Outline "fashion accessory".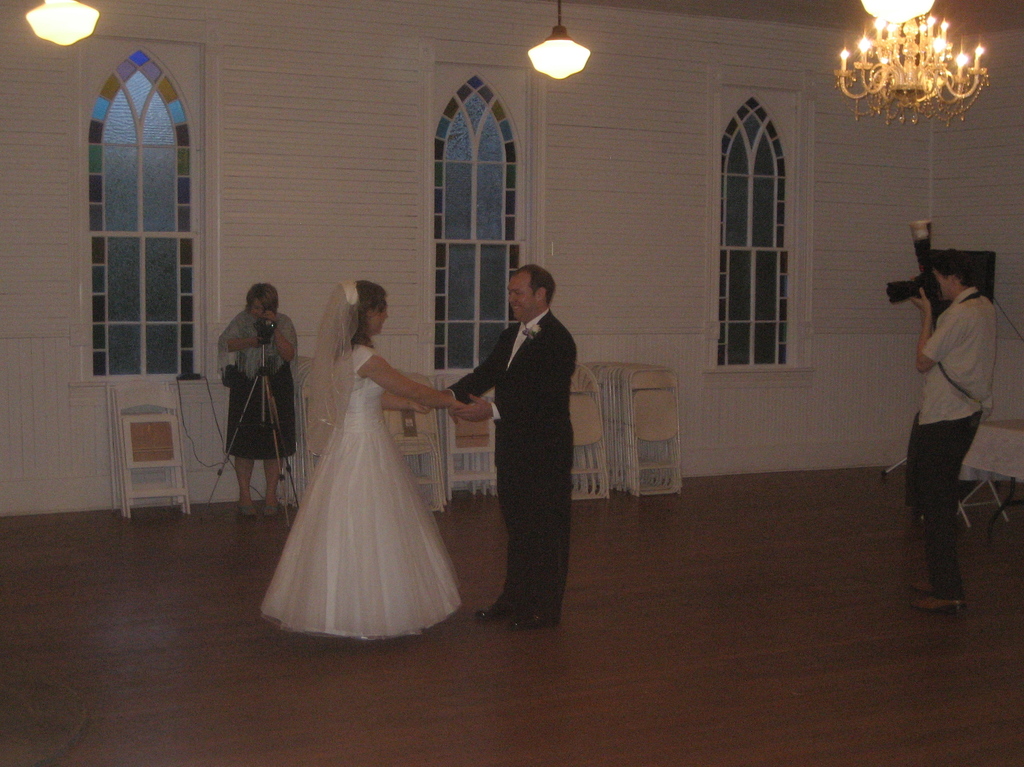
Outline: 303 279 364 459.
